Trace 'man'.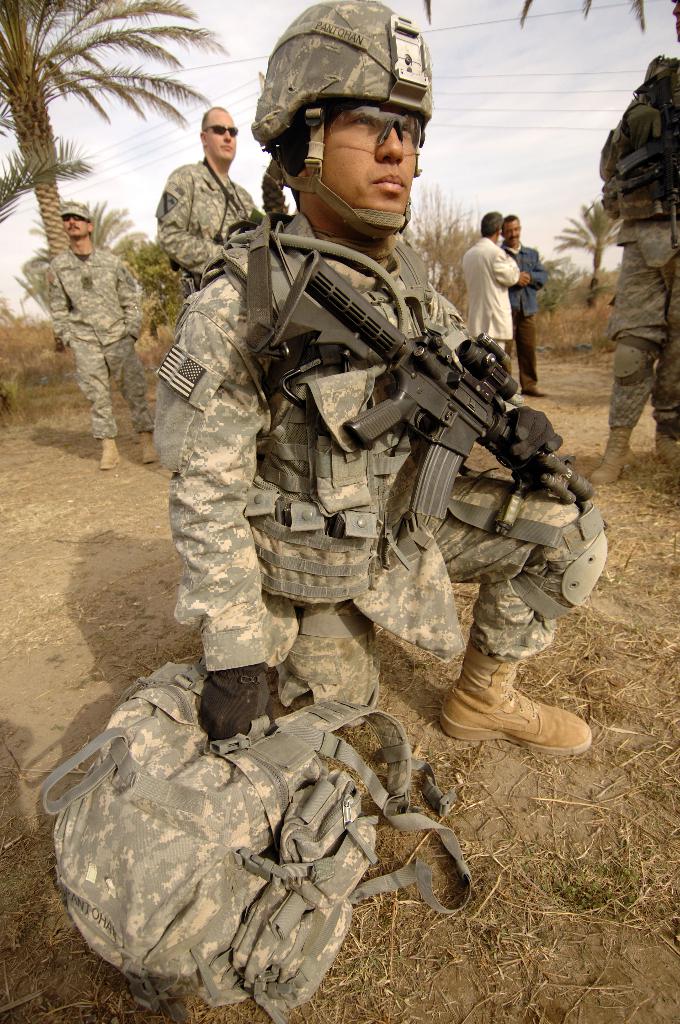
Traced to 49,198,154,462.
